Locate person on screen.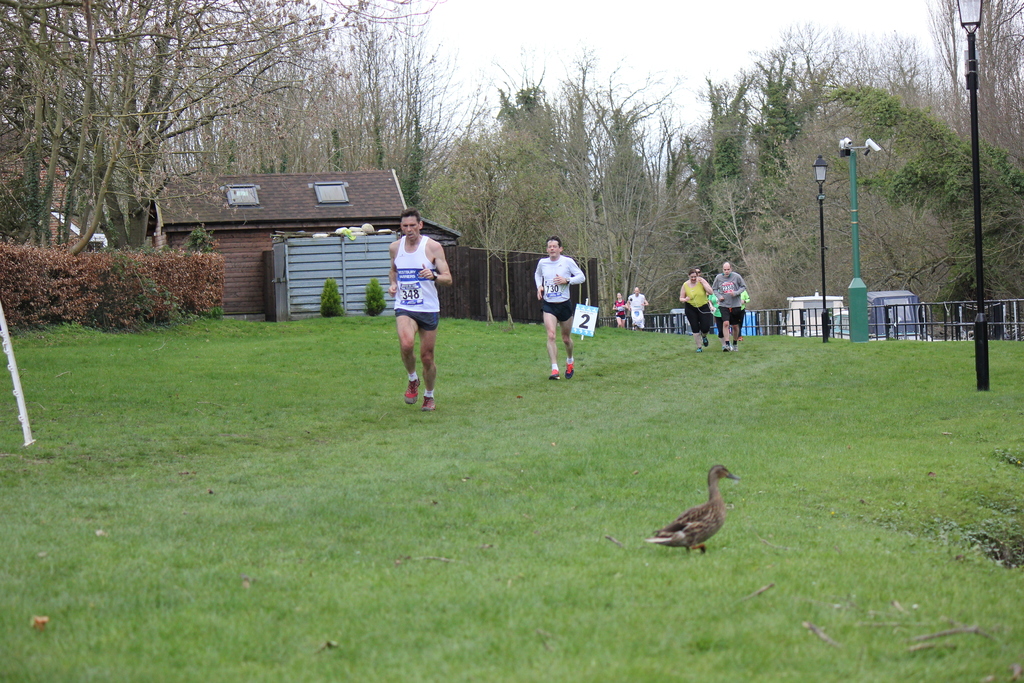
On screen at [left=709, top=288, right=722, bottom=338].
